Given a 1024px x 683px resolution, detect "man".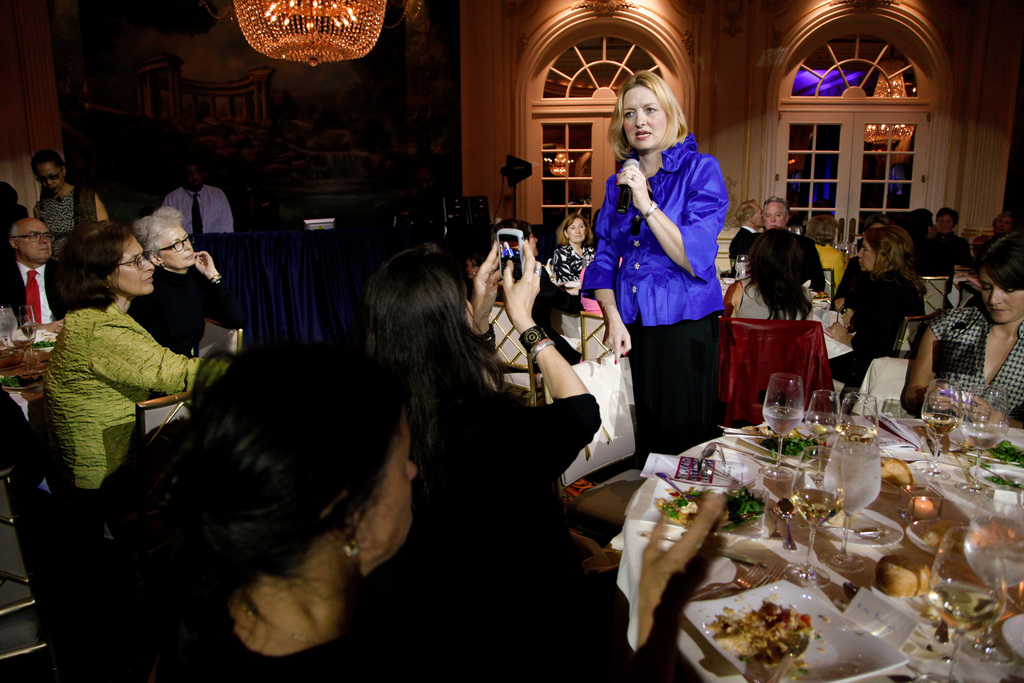
Rect(163, 163, 234, 233).
